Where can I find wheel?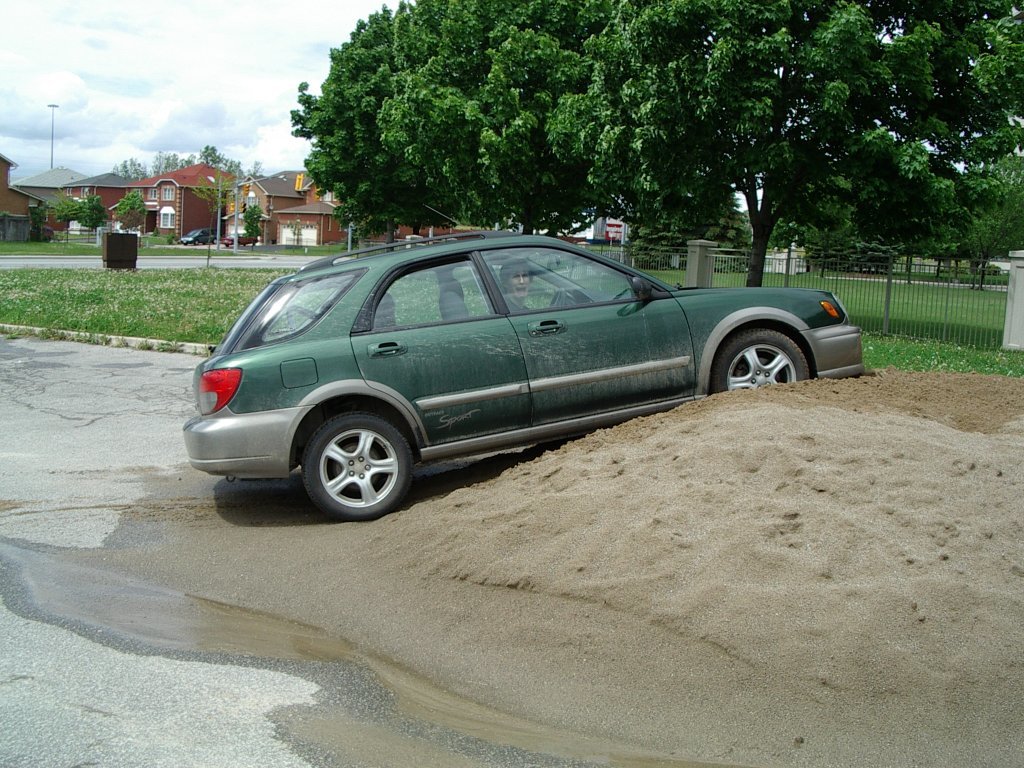
You can find it at bbox(709, 325, 814, 397).
